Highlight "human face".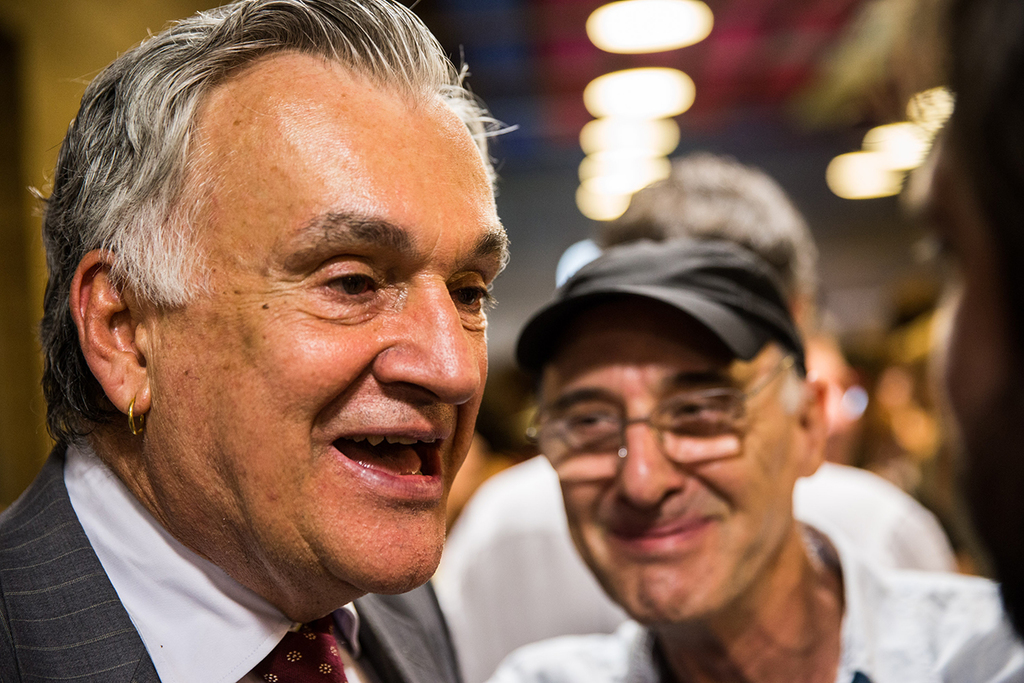
Highlighted region: select_region(539, 303, 799, 618).
